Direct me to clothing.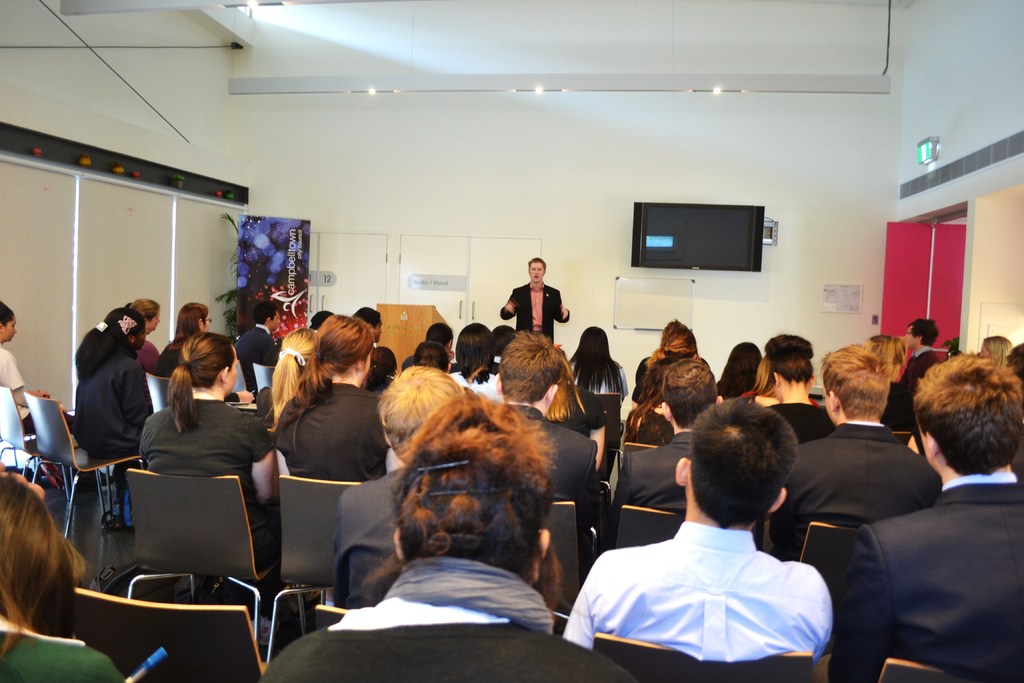
Direction: {"x1": 140, "y1": 383, "x2": 255, "y2": 486}.
